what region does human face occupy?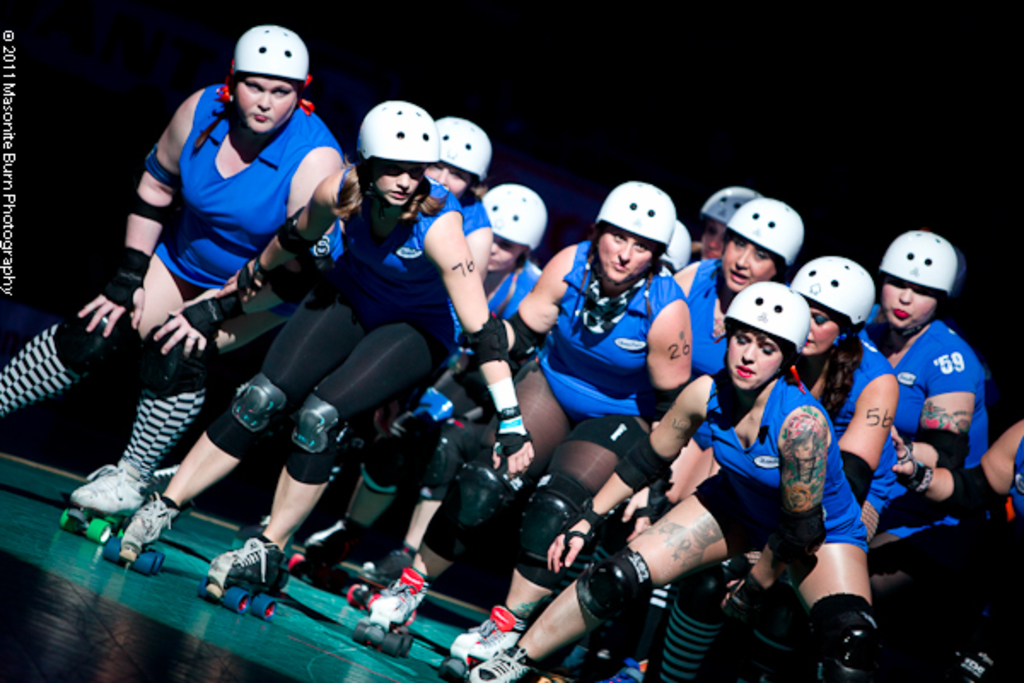
{"left": 596, "top": 229, "right": 650, "bottom": 283}.
